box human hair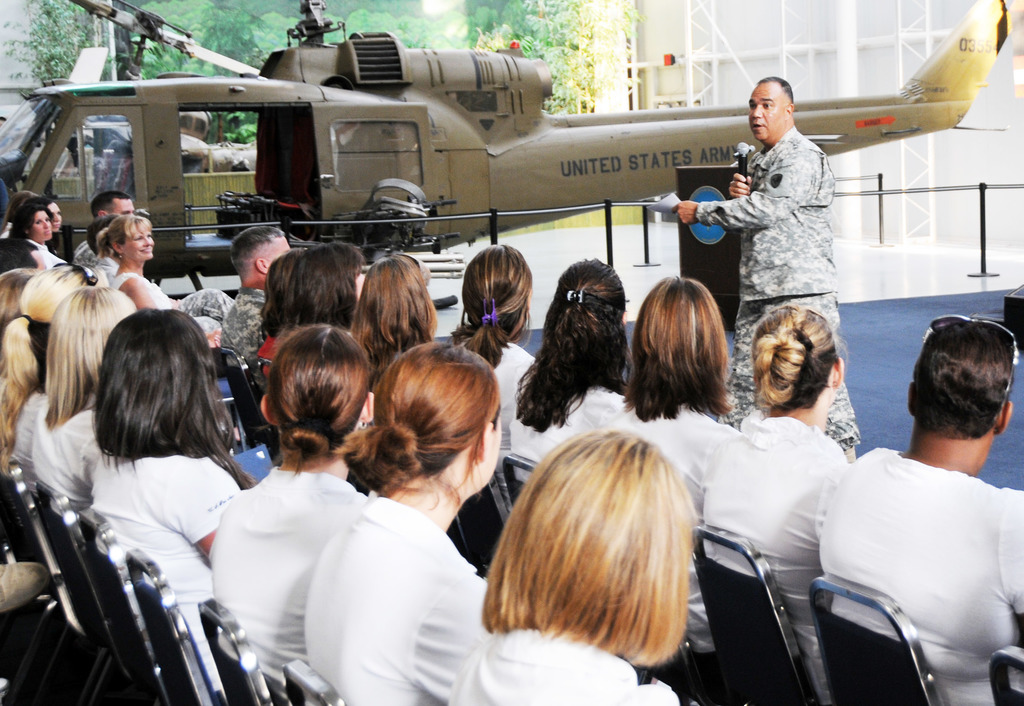
detection(479, 428, 701, 677)
